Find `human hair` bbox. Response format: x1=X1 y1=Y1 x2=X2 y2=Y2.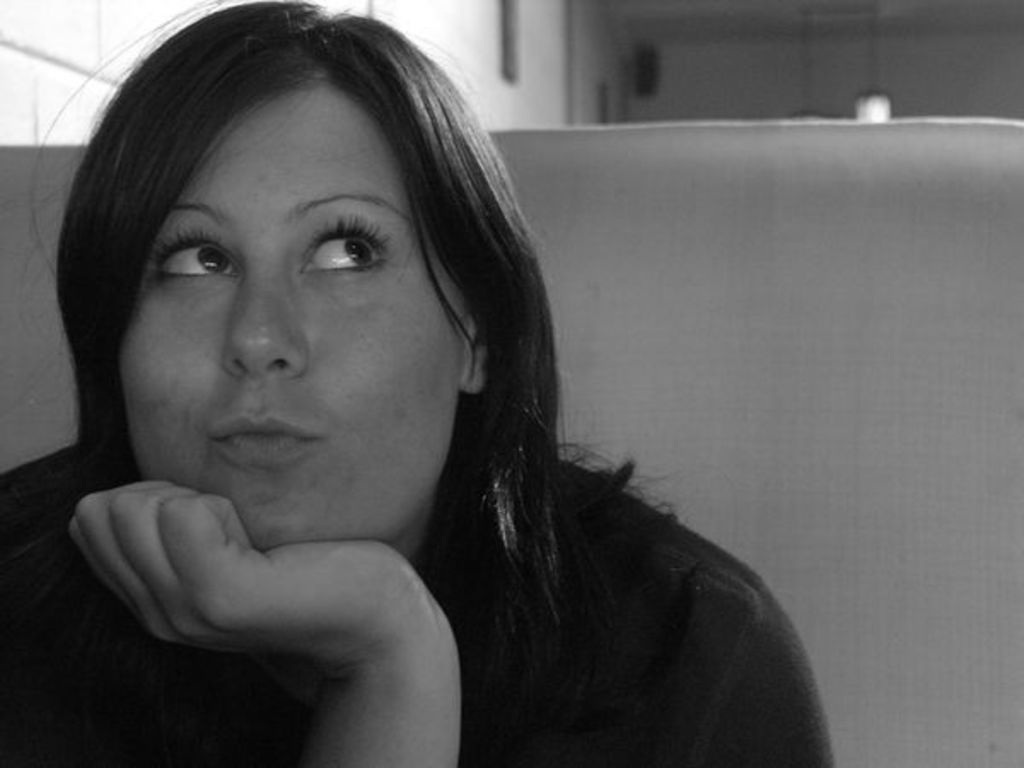
x1=22 y1=0 x2=553 y2=538.
